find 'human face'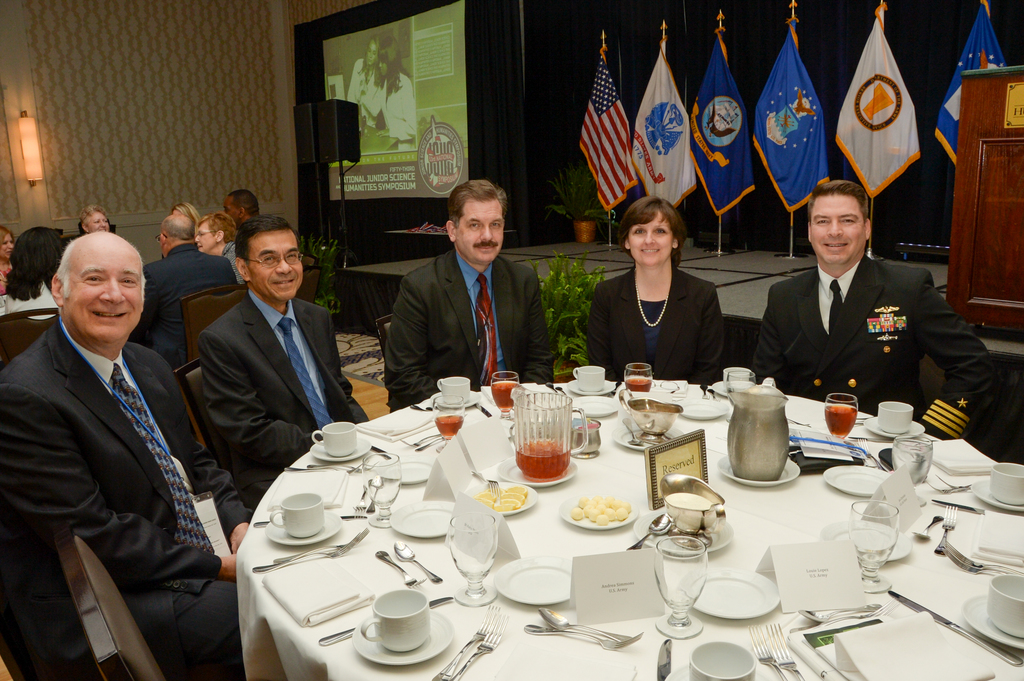
366:41:378:66
